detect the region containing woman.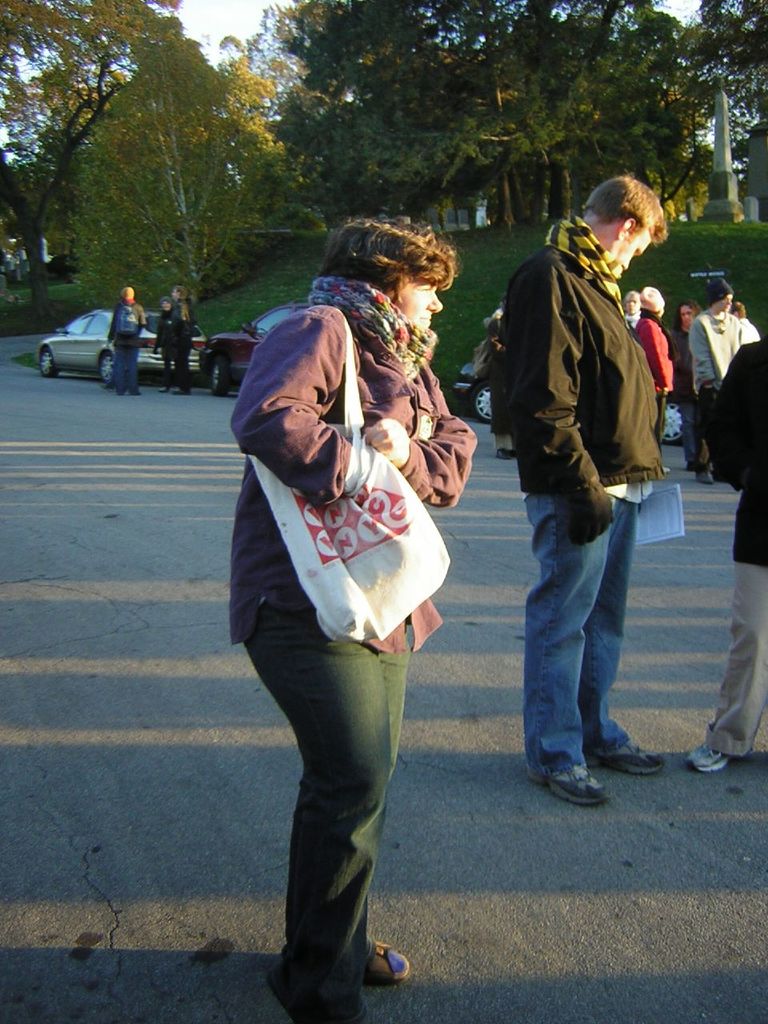
left=669, top=299, right=706, bottom=466.
